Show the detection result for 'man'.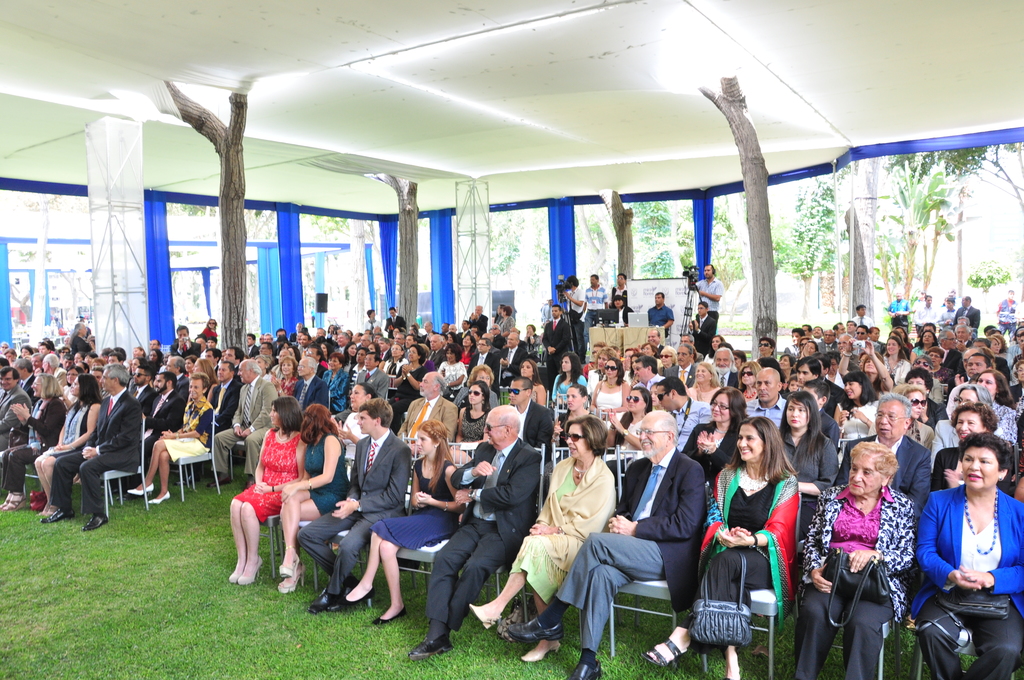
[647, 327, 659, 348].
